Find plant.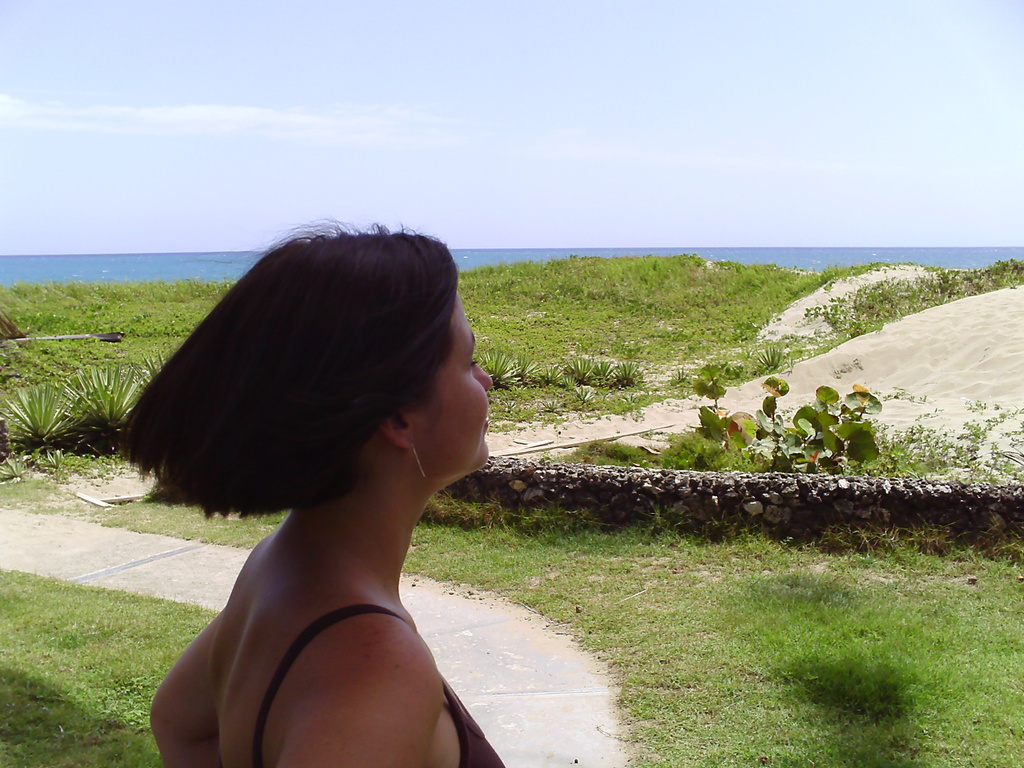
133, 342, 174, 401.
